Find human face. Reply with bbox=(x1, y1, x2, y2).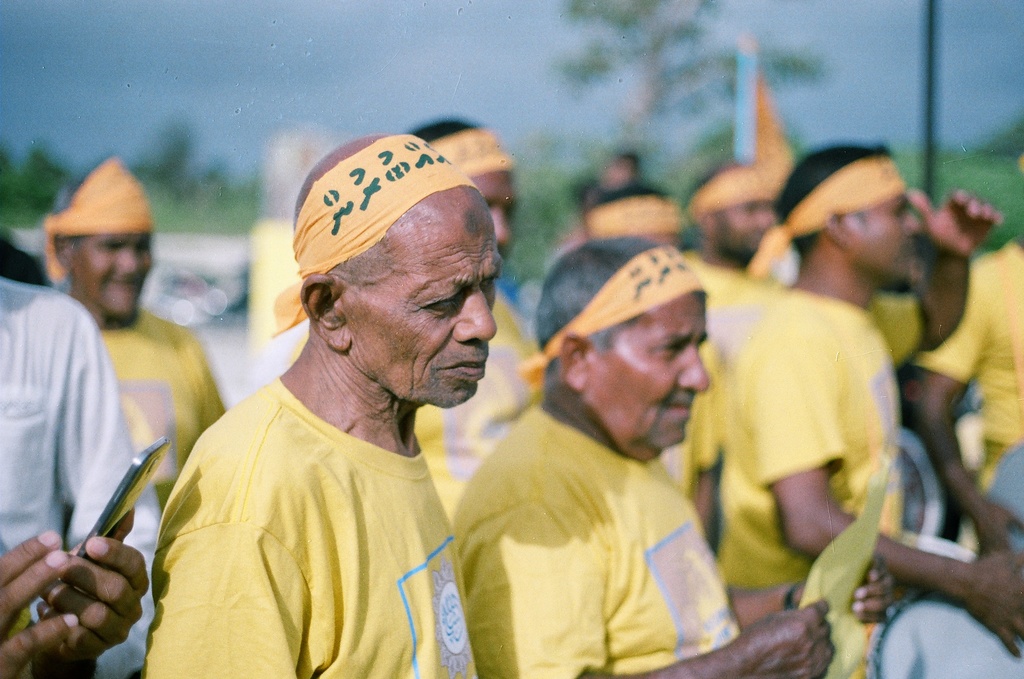
bbox=(65, 233, 150, 315).
